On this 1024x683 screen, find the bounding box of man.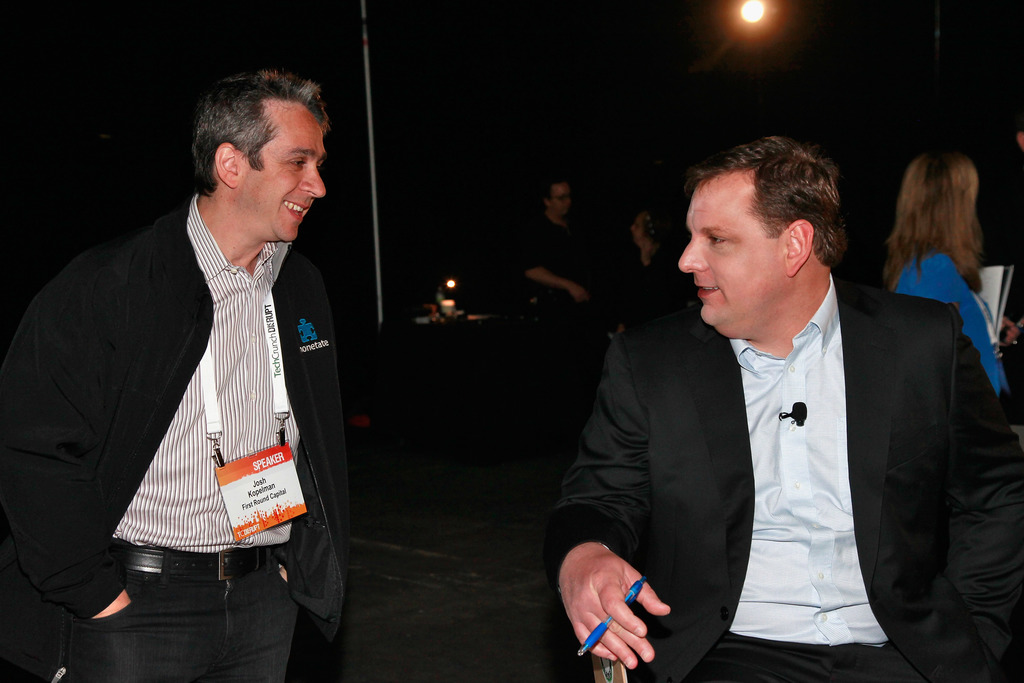
Bounding box: box(29, 60, 362, 658).
